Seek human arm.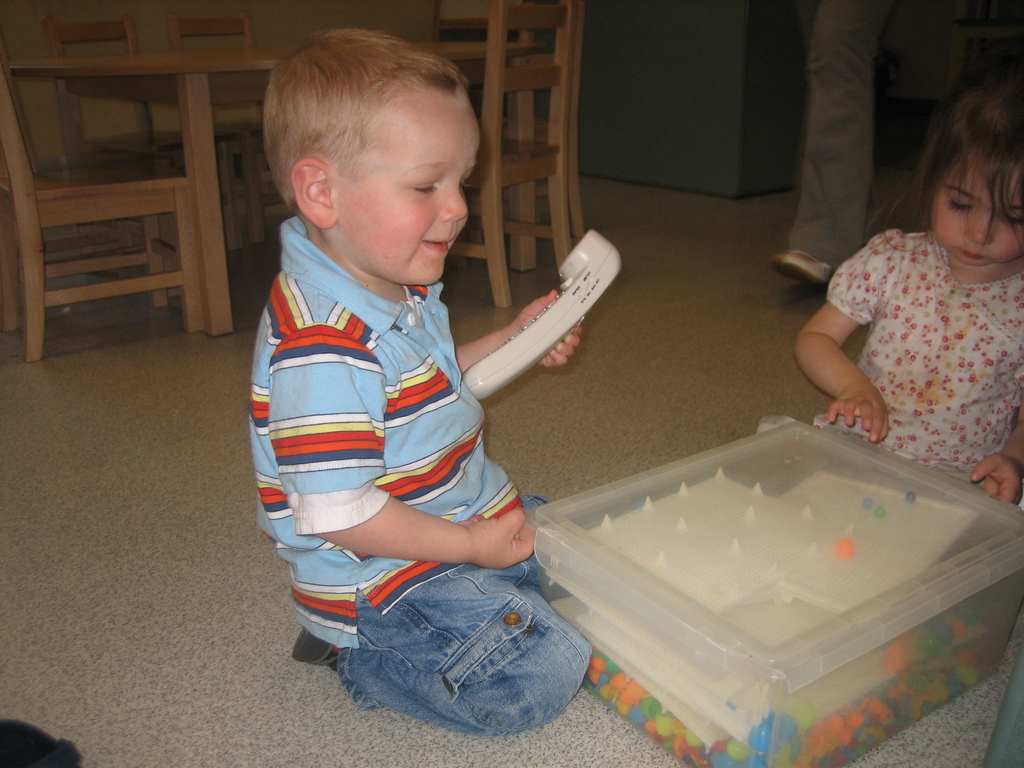
<box>448,285,592,374</box>.
